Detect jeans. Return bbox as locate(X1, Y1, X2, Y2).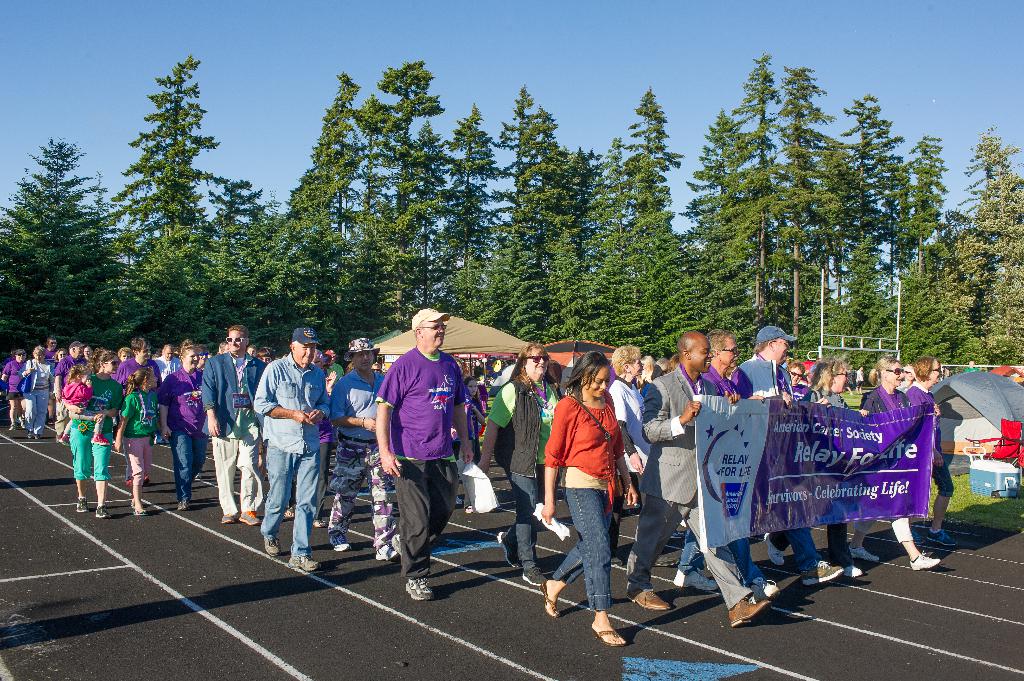
locate(262, 442, 322, 558).
